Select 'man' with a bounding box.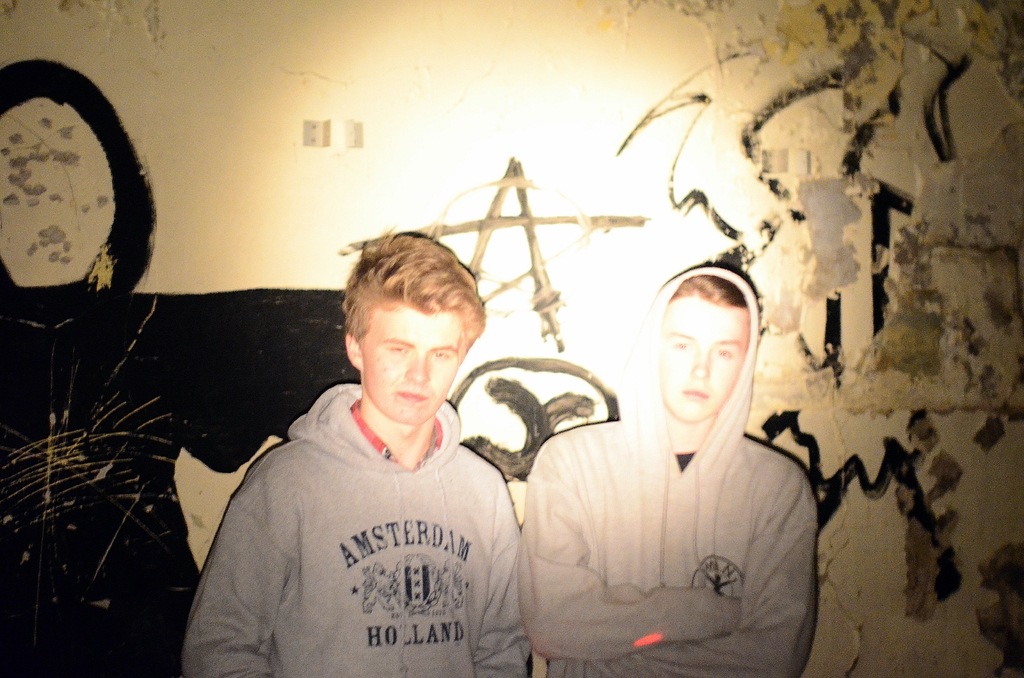
rect(195, 243, 550, 668).
